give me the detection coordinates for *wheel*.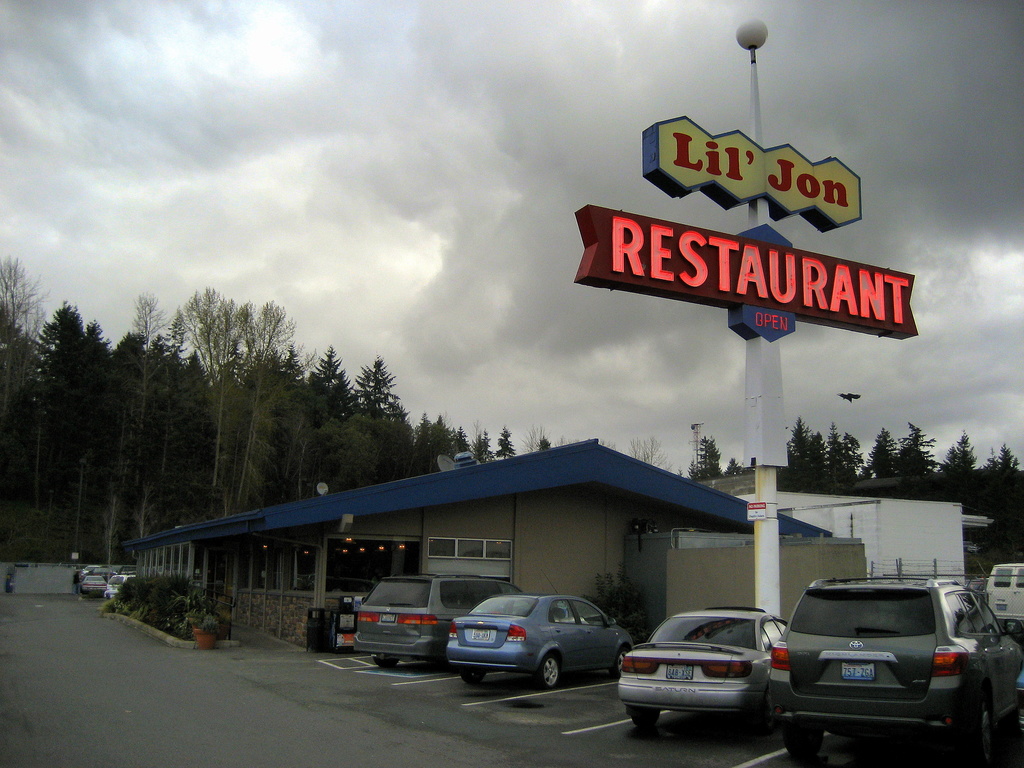
<bbox>775, 721, 824, 762</bbox>.
